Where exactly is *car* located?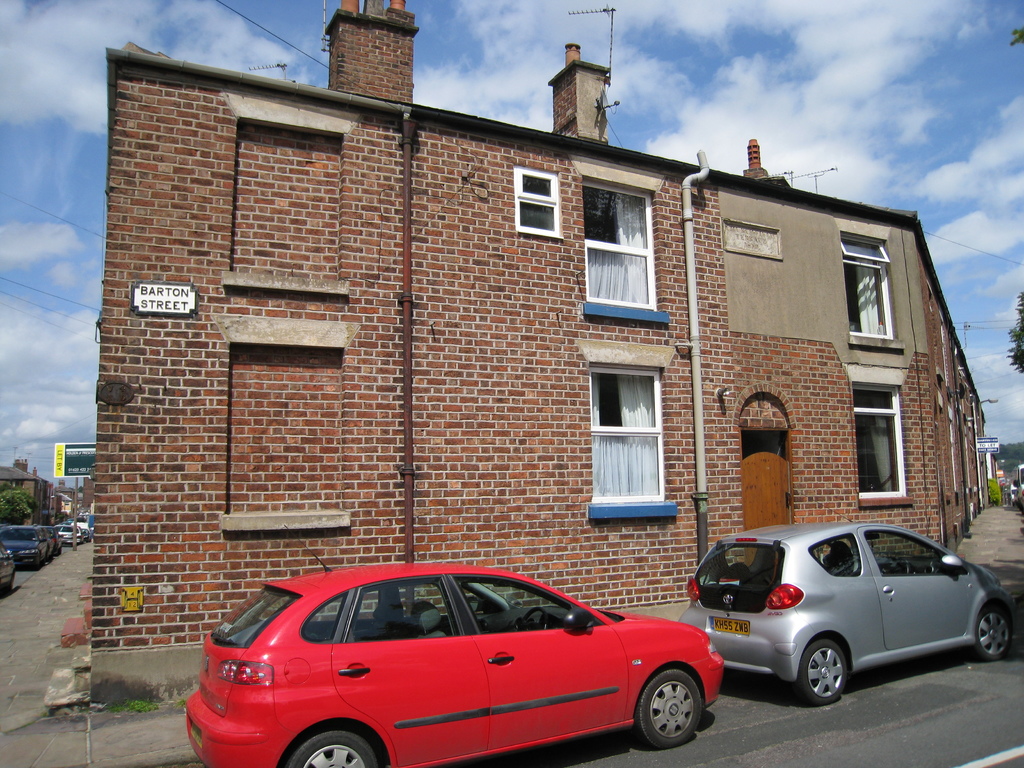
Its bounding box is select_region(682, 520, 1014, 707).
